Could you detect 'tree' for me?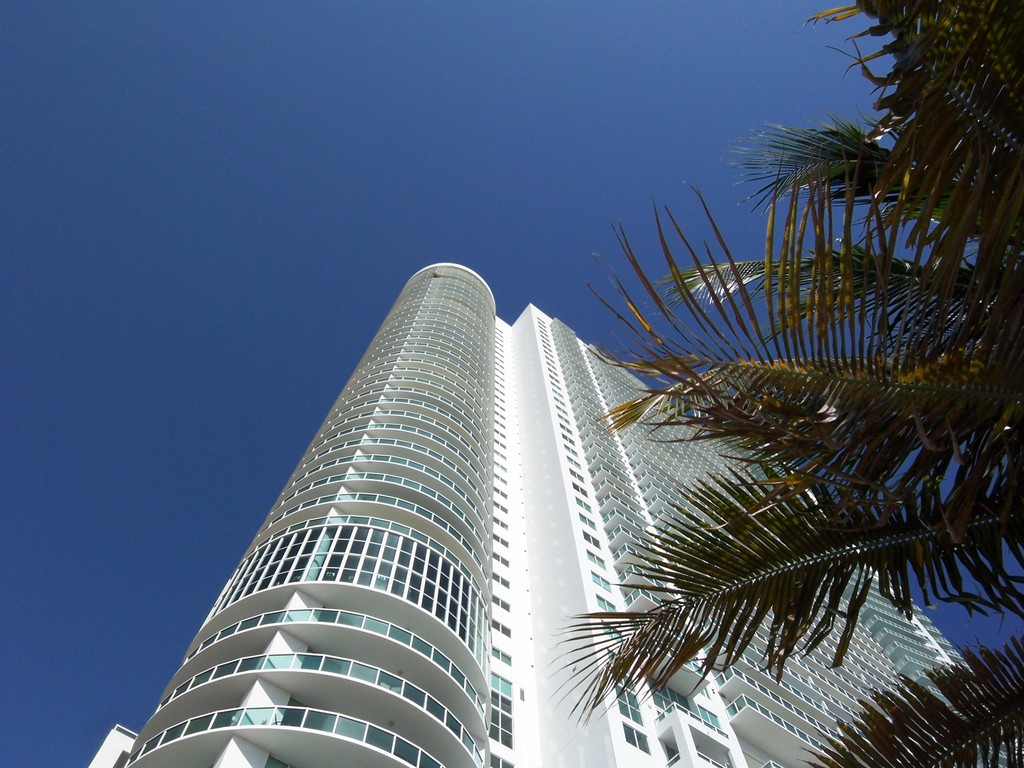
Detection result: (x1=543, y1=0, x2=1023, y2=767).
